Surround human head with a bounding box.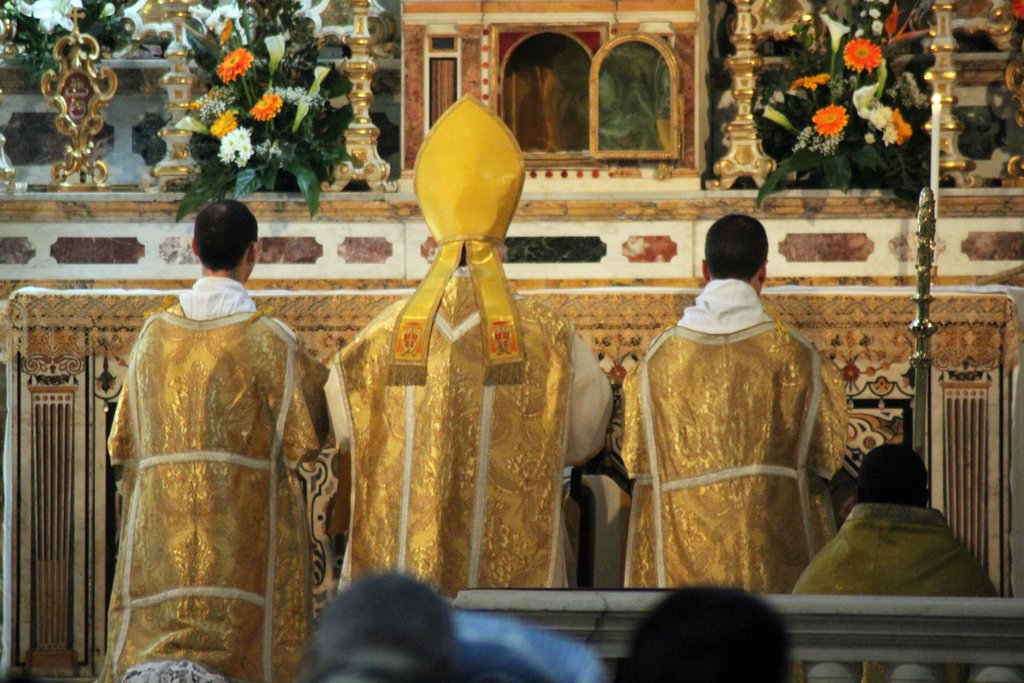
<box>312,568,456,681</box>.
